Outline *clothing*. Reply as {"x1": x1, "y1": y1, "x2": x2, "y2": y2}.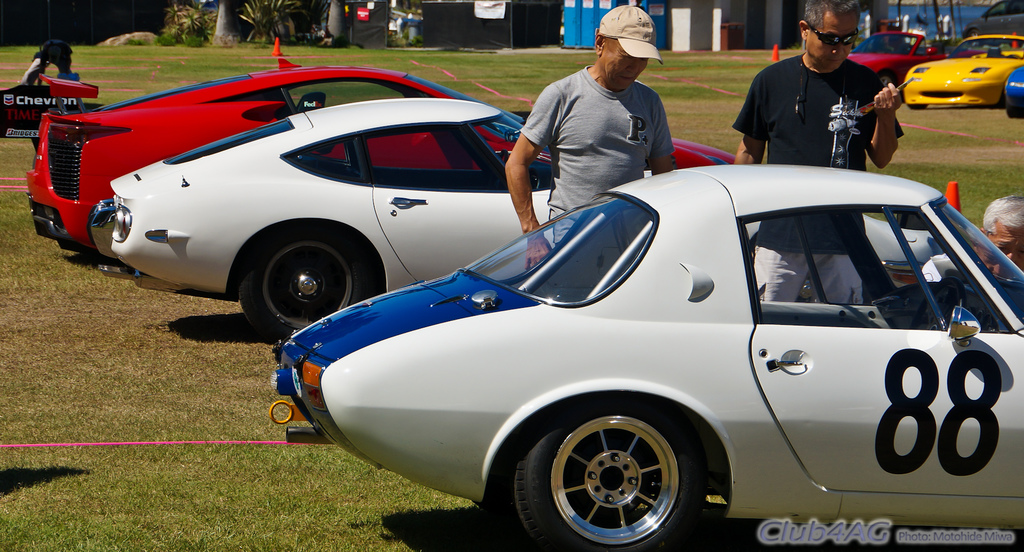
{"x1": 518, "y1": 59, "x2": 691, "y2": 244}.
